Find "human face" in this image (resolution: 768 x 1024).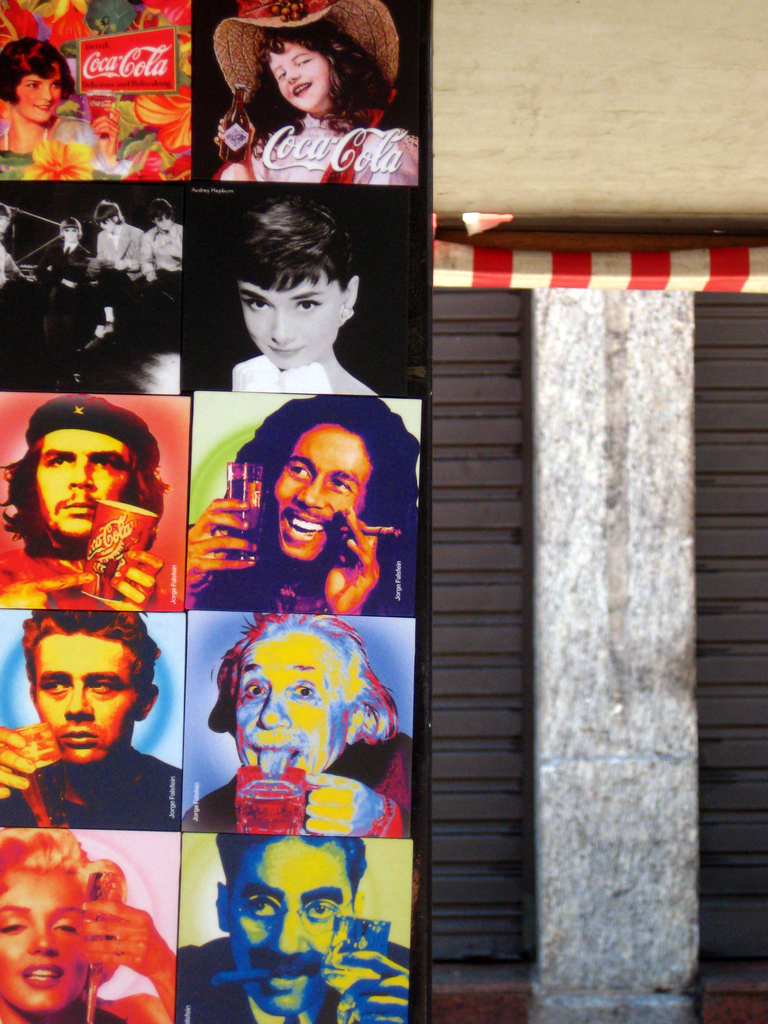
237 629 346 778.
